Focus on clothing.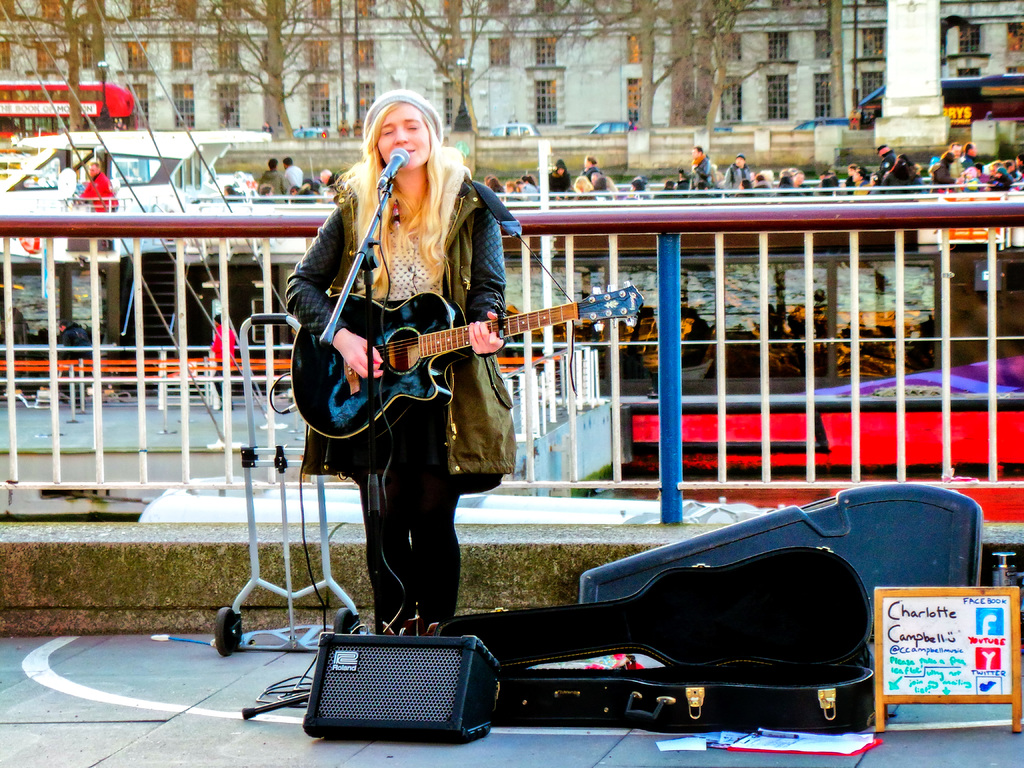
Focused at 677, 179, 689, 191.
